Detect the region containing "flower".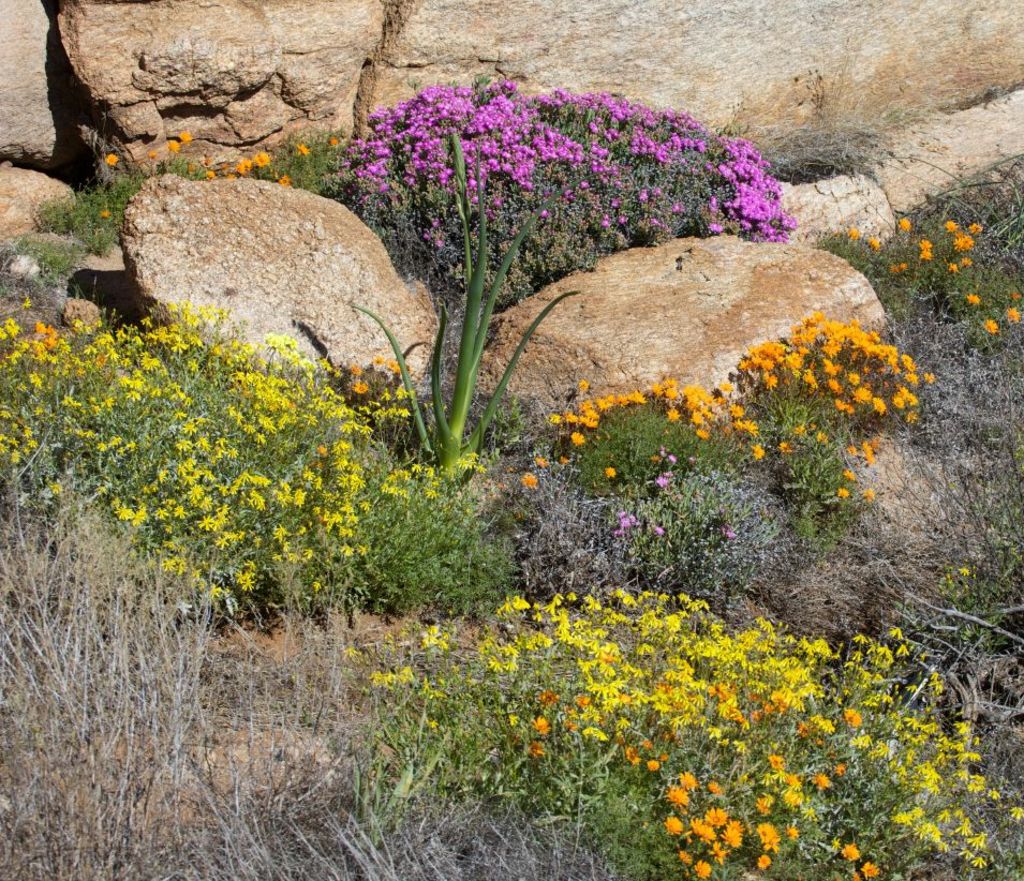
x1=871, y1=443, x2=880, y2=461.
